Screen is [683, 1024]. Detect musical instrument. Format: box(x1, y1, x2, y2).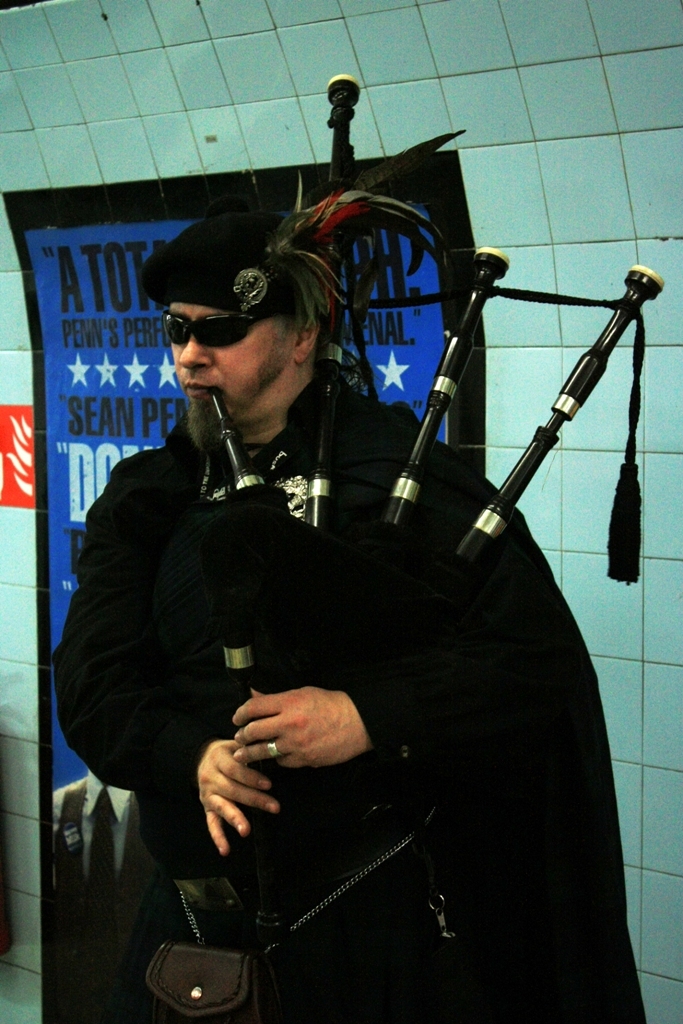
box(385, 260, 670, 680).
